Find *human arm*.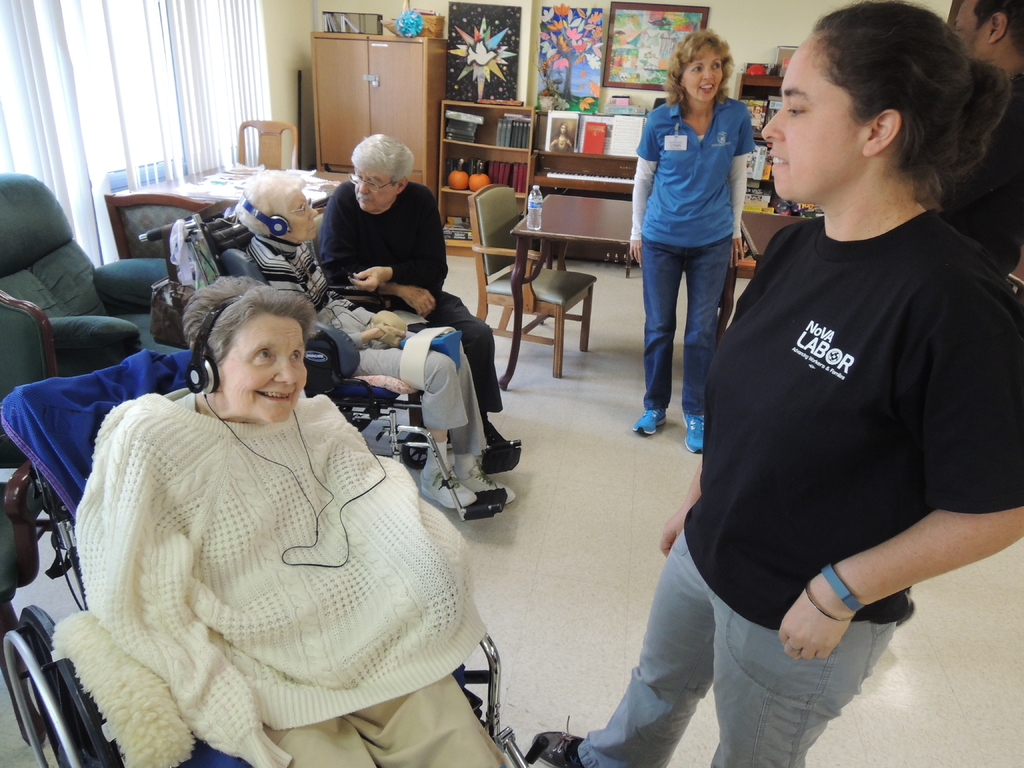
bbox=[350, 331, 407, 348].
